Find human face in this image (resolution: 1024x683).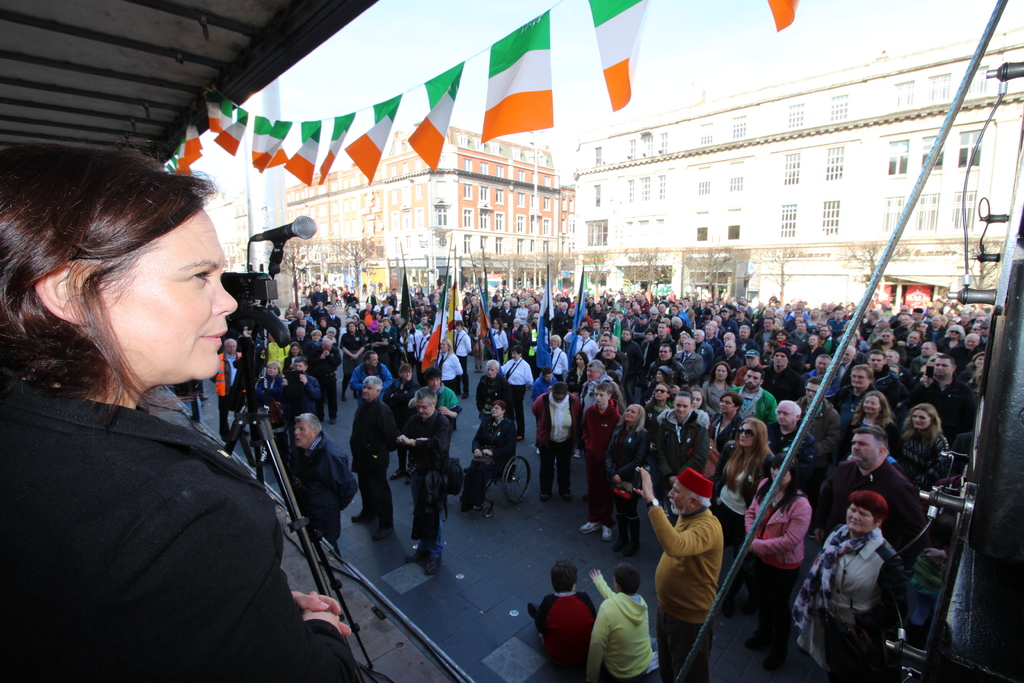
[x1=851, y1=432, x2=881, y2=466].
